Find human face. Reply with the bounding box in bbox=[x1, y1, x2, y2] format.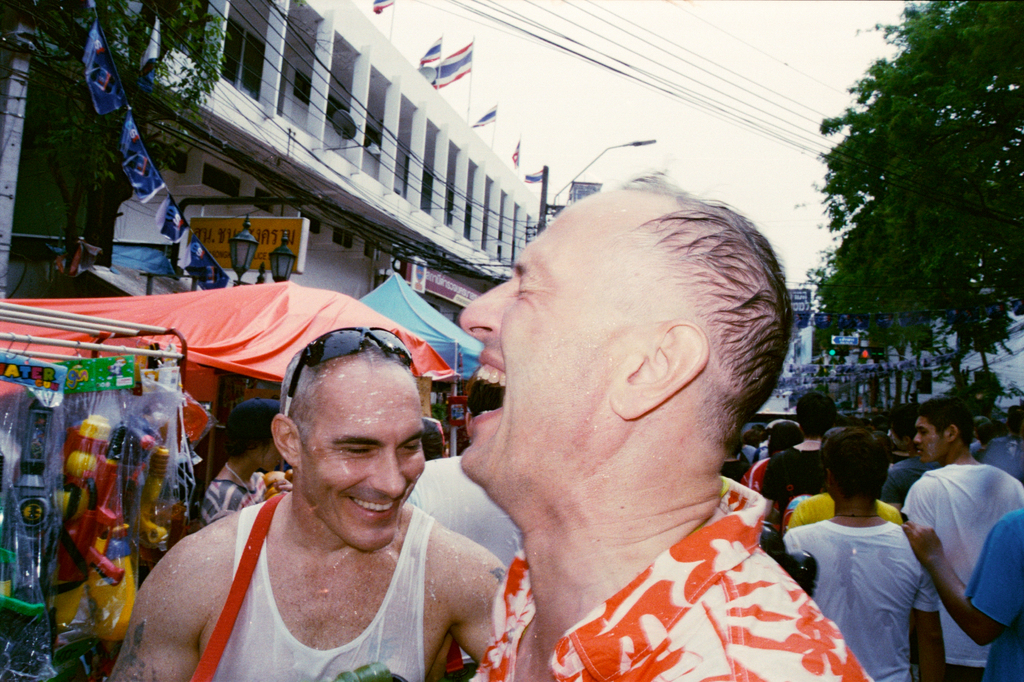
bbox=[301, 363, 427, 551].
